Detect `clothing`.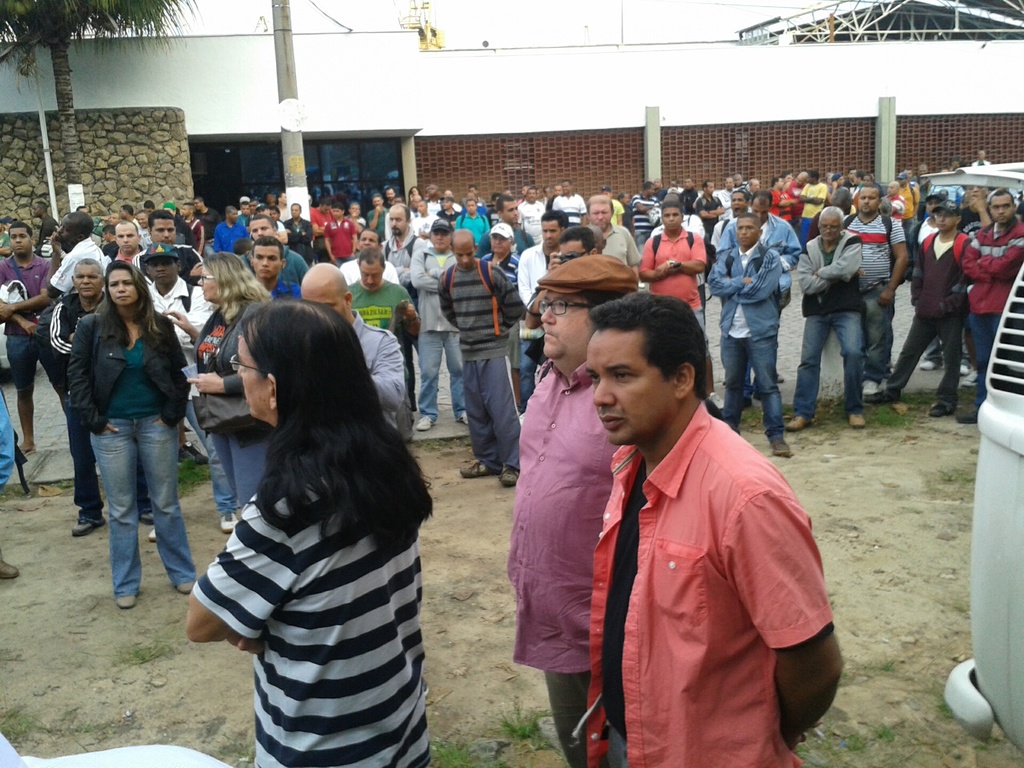
Detected at 32:239:115:393.
